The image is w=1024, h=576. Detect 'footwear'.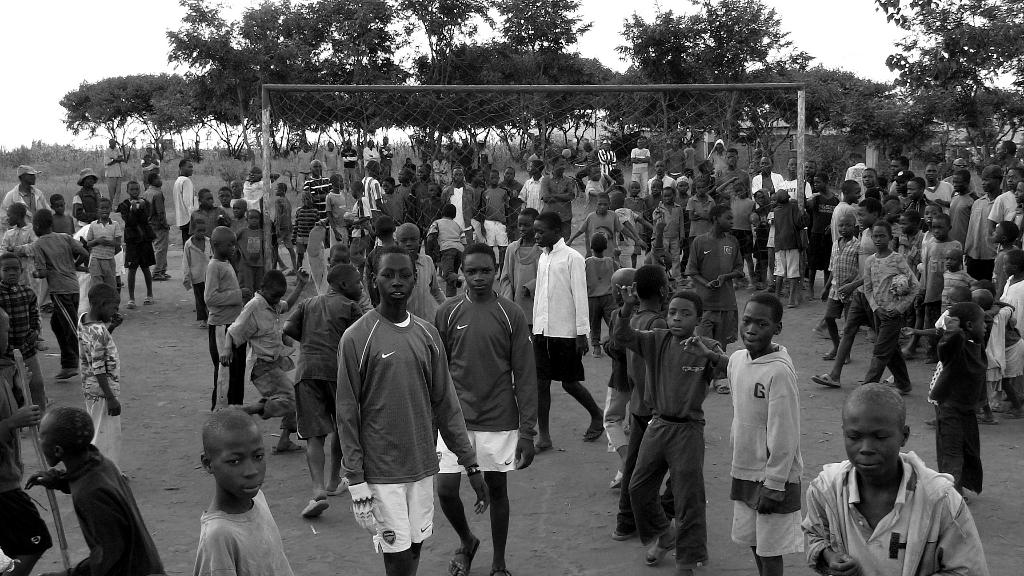
Detection: (left=161, top=269, right=175, bottom=278).
